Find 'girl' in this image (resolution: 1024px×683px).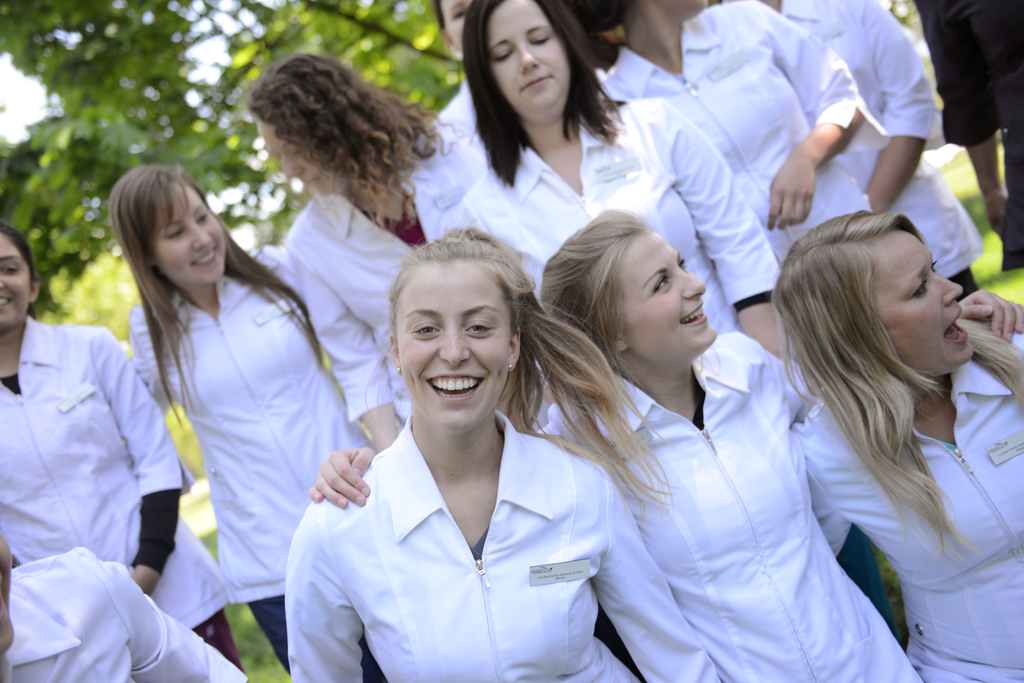
x1=0 y1=221 x2=248 y2=673.
